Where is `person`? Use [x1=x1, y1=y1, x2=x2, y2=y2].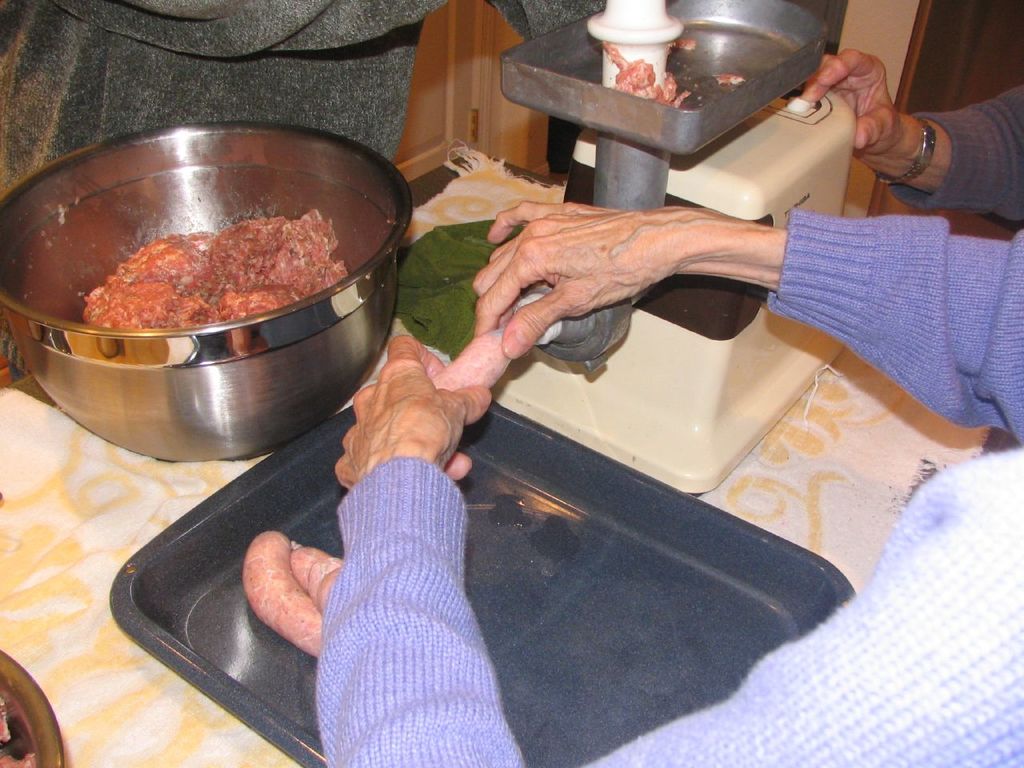
[x1=322, y1=194, x2=1023, y2=767].
